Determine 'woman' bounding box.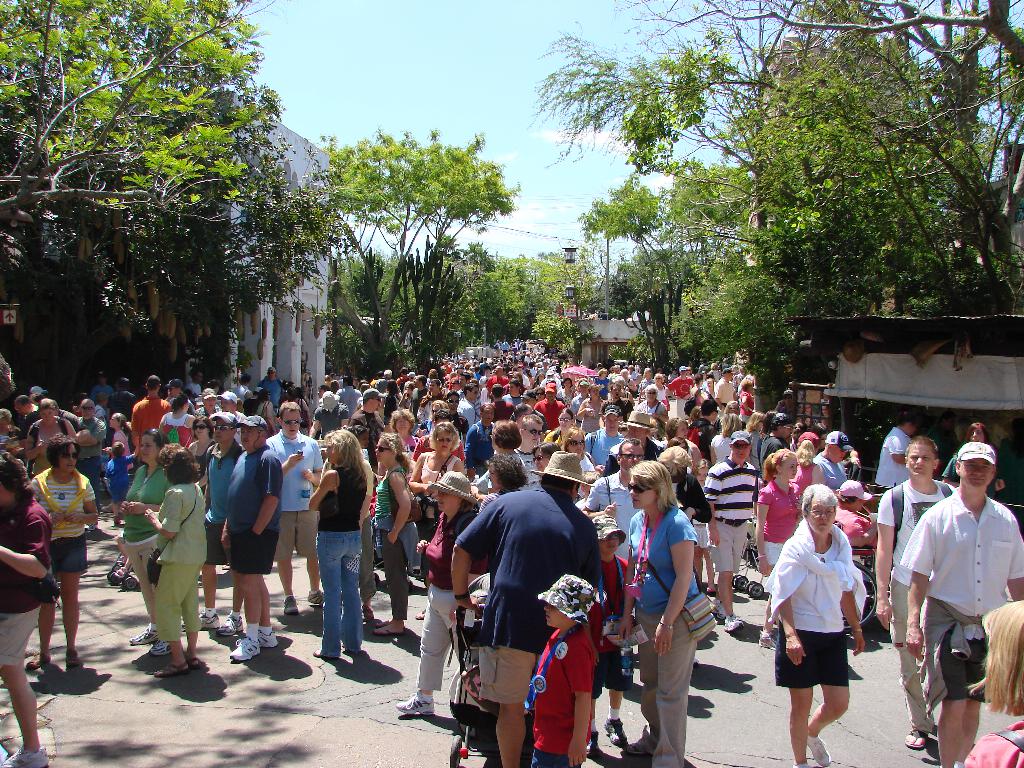
Determined: box(966, 598, 1023, 767).
